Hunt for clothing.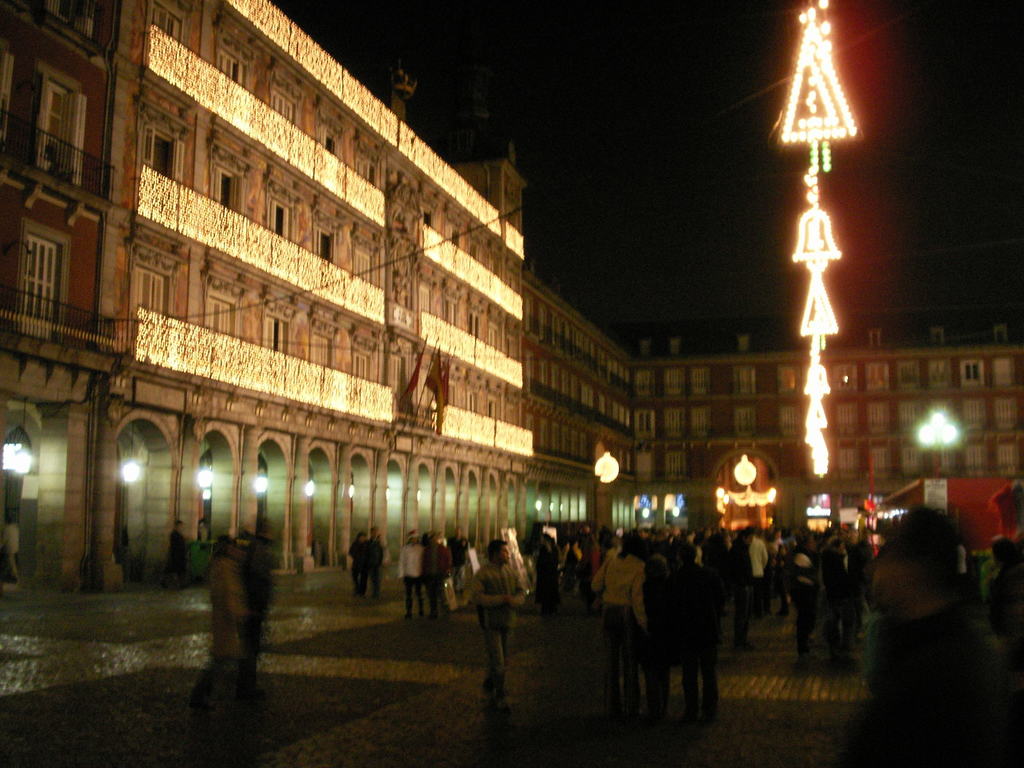
Hunted down at [397,540,420,580].
